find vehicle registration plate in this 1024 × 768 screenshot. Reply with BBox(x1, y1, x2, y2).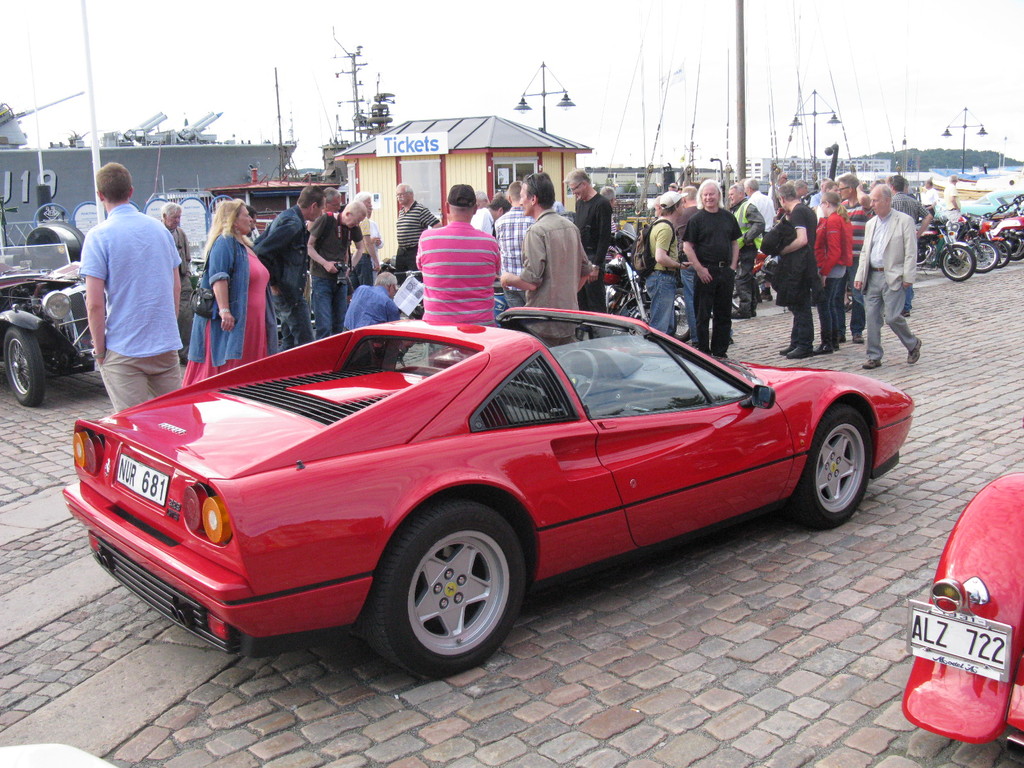
BBox(903, 597, 1012, 682).
